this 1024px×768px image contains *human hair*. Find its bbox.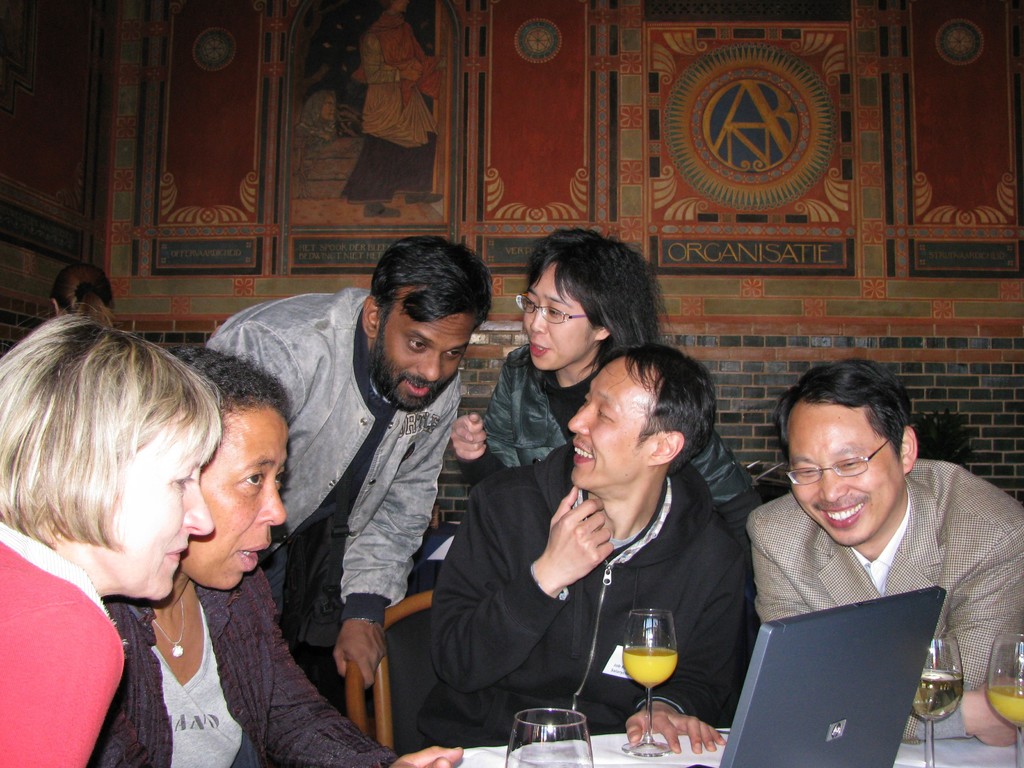
<bbox>522, 225, 677, 385</bbox>.
